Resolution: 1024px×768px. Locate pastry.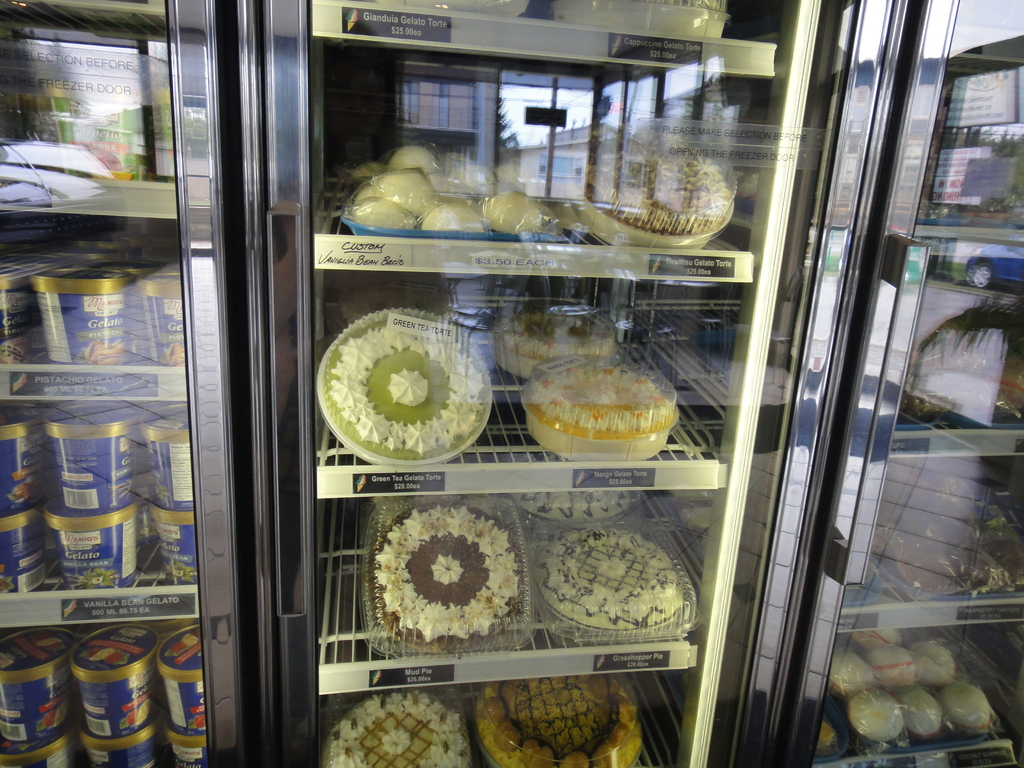
select_region(520, 342, 678, 463).
